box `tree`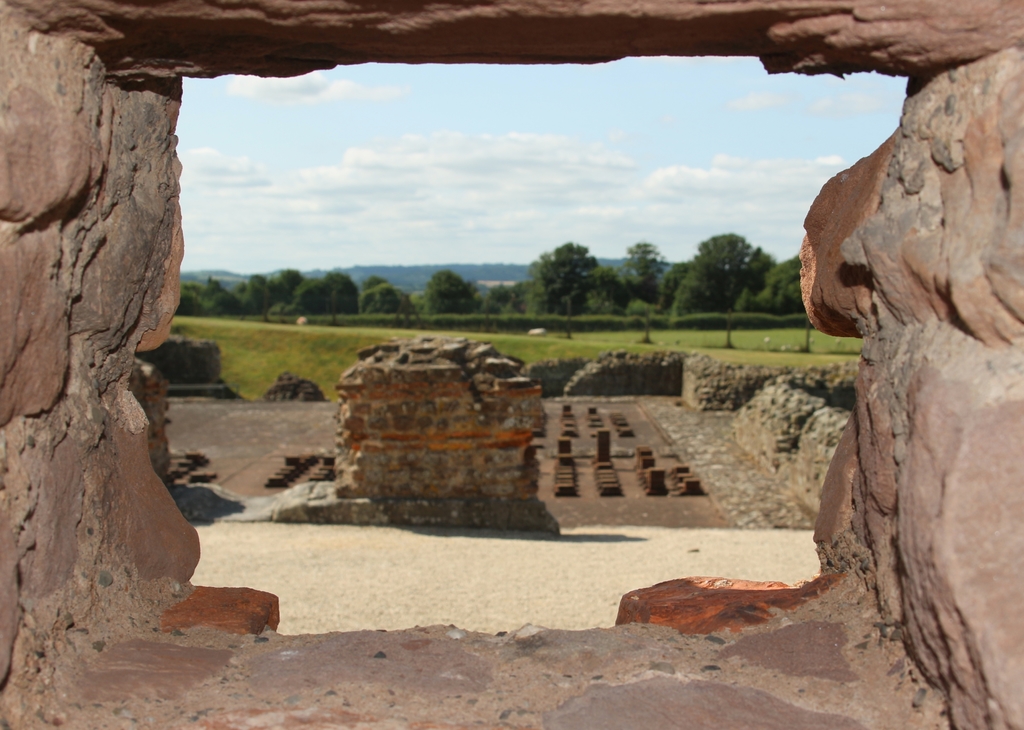
[x1=691, y1=234, x2=780, y2=345]
